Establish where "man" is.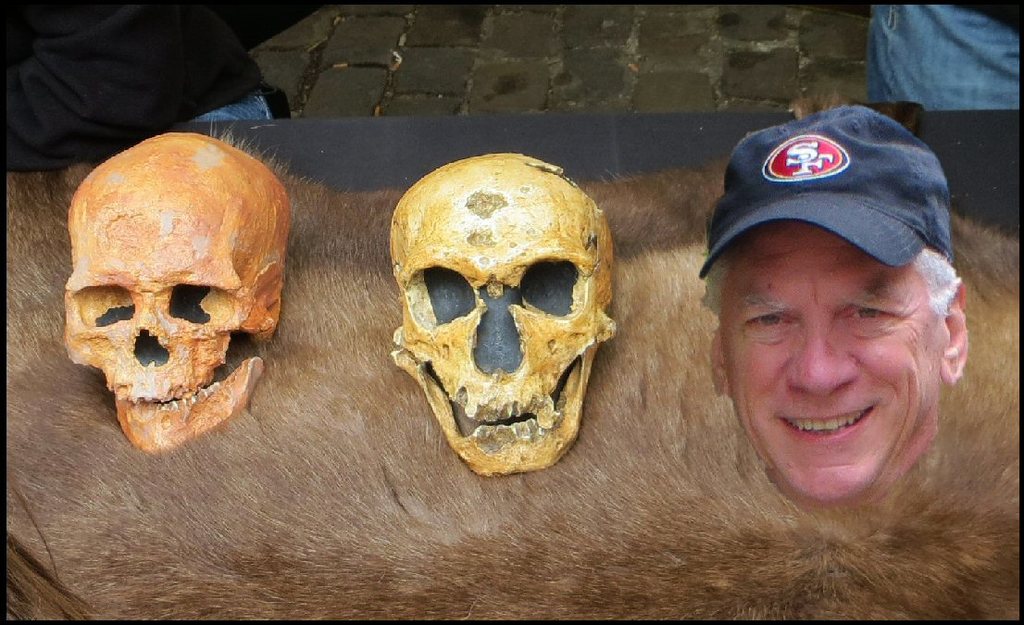
Established at {"left": 678, "top": 132, "right": 985, "bottom": 554}.
